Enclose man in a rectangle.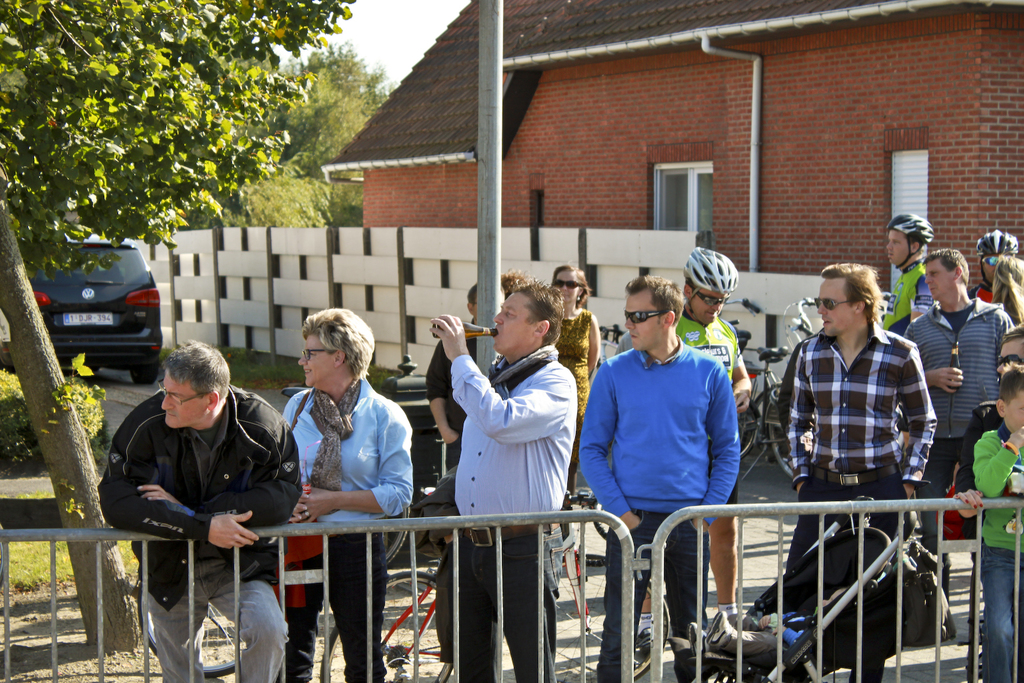
crop(787, 260, 940, 682).
